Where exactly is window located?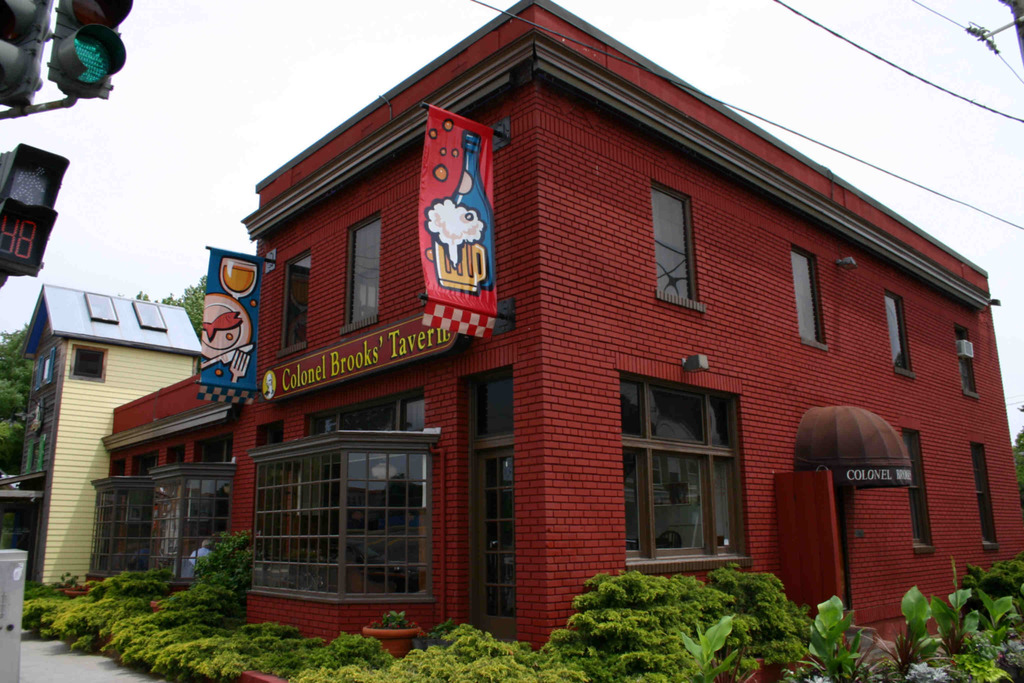
Its bounding box is {"left": 68, "top": 348, "right": 111, "bottom": 387}.
